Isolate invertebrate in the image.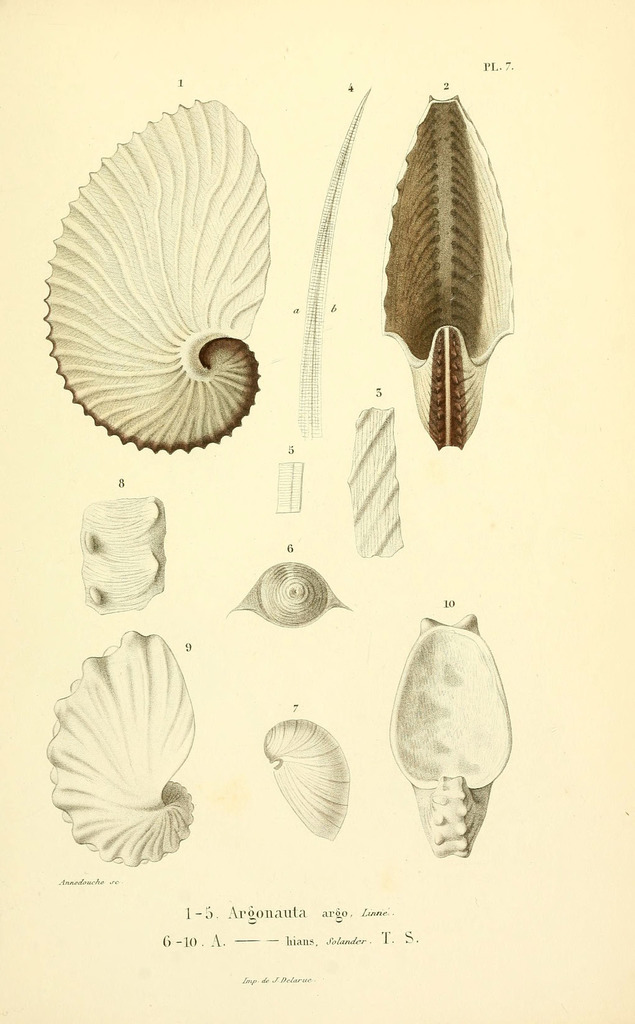
Isolated region: (left=266, top=720, right=348, bottom=841).
